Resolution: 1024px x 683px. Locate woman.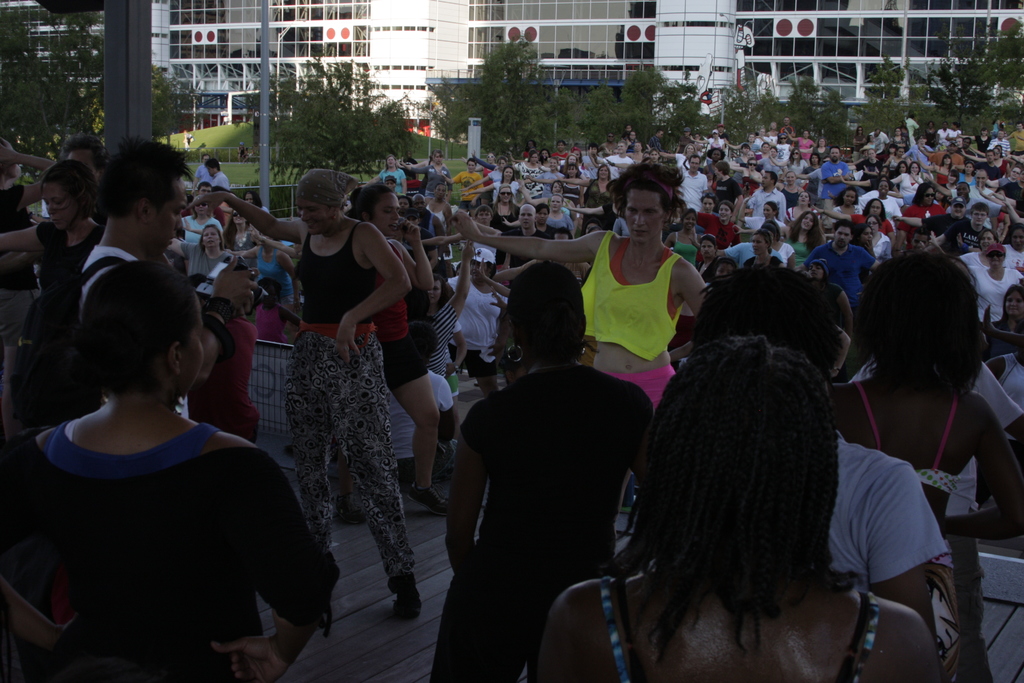
bbox=(528, 178, 572, 214).
